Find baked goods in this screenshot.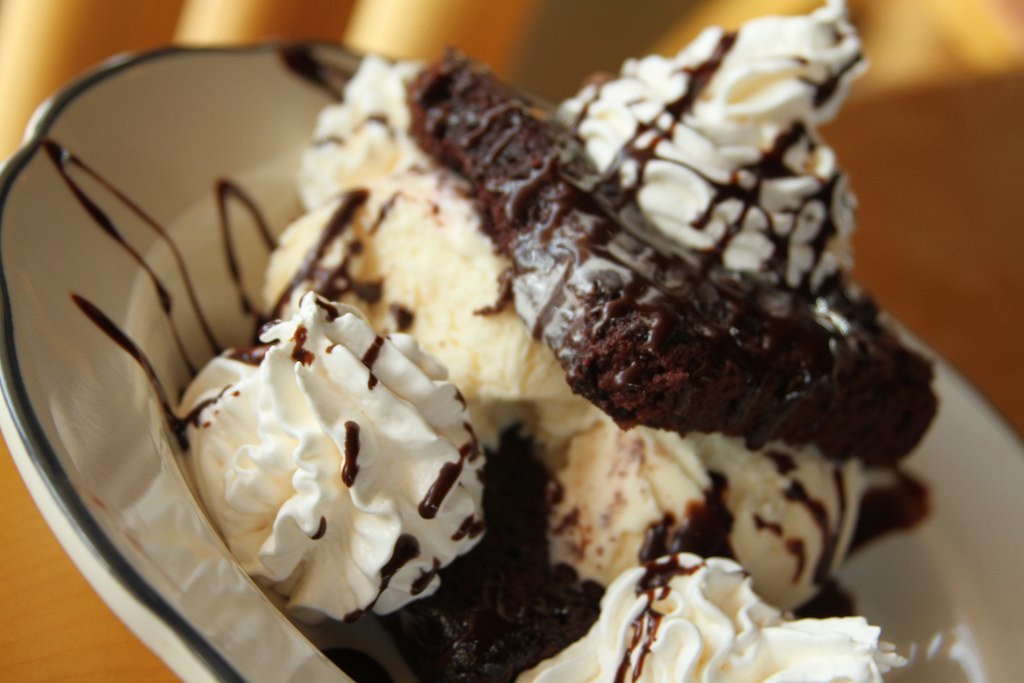
The bounding box for baked goods is (171, 0, 936, 682).
